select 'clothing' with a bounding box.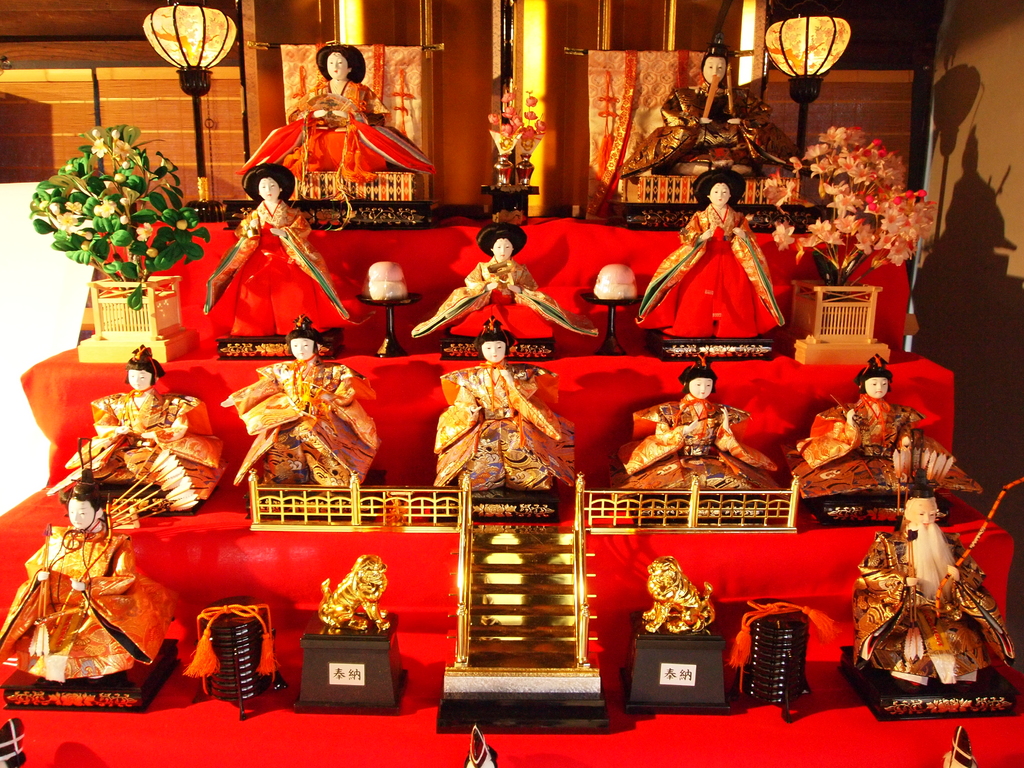
locate(629, 205, 782, 339).
